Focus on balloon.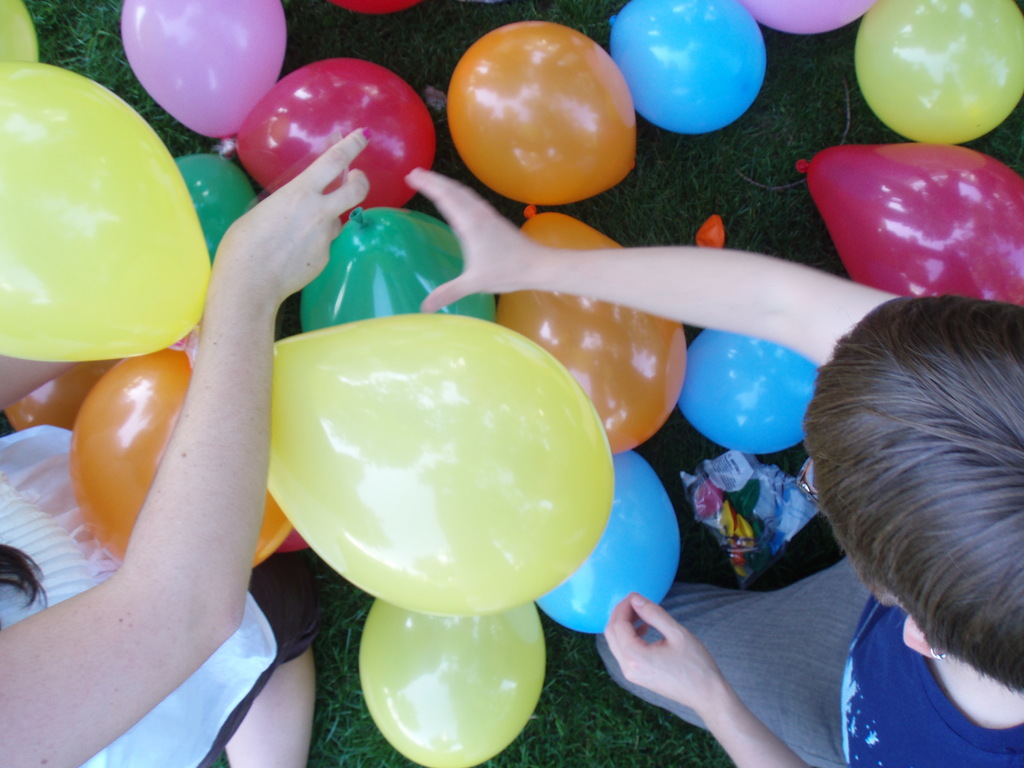
Focused at {"left": 265, "top": 316, "right": 615, "bottom": 616}.
